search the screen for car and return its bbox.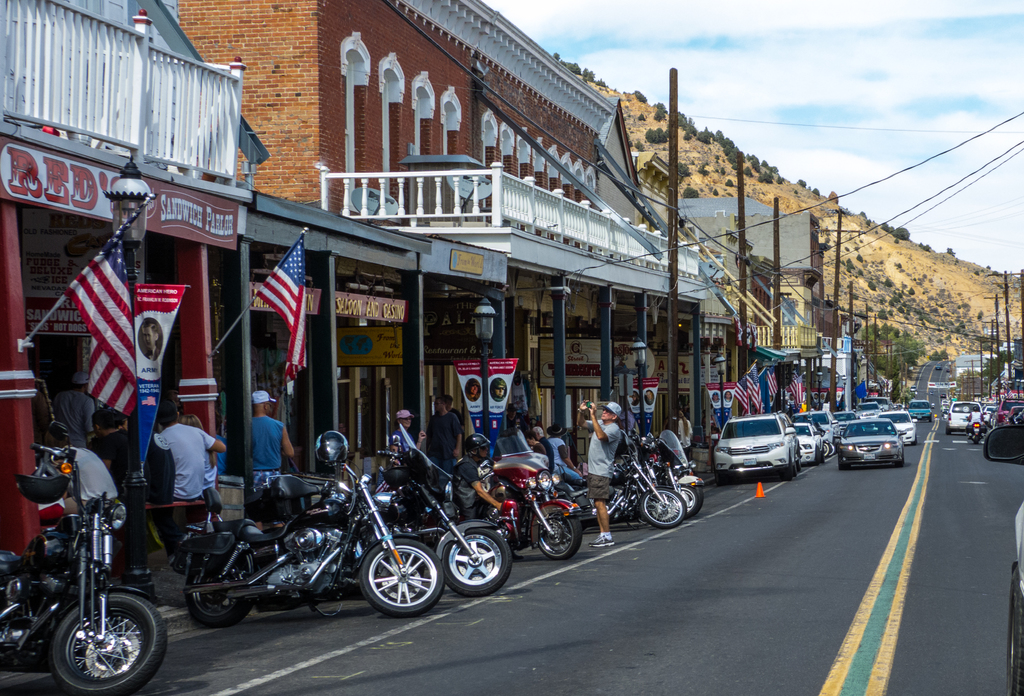
Found: detection(982, 421, 1023, 695).
